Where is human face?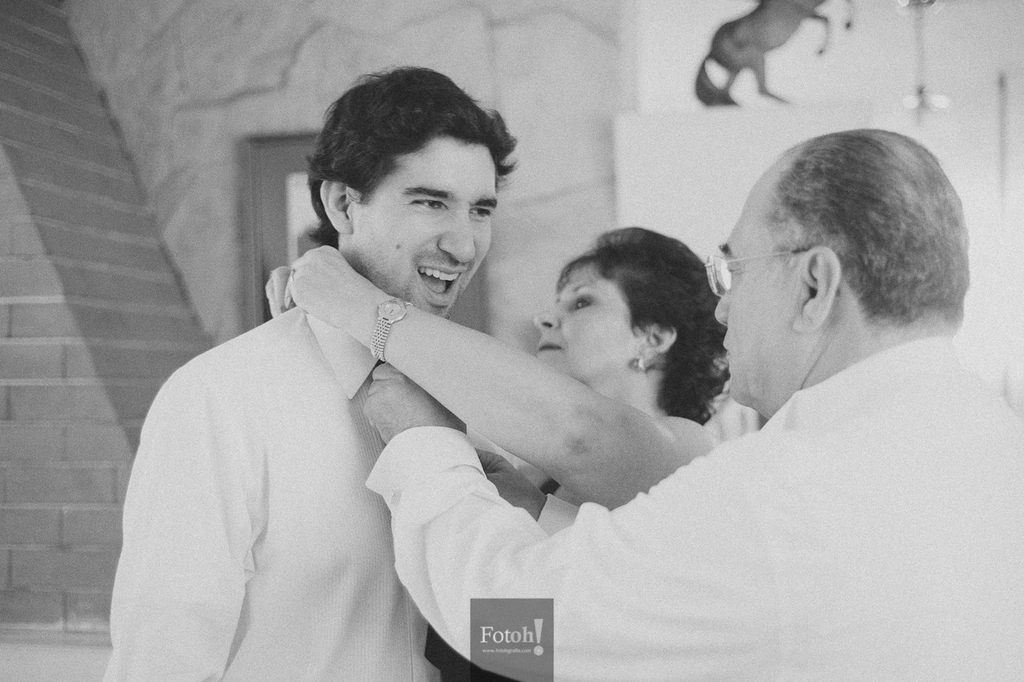
bbox=(710, 206, 805, 419).
